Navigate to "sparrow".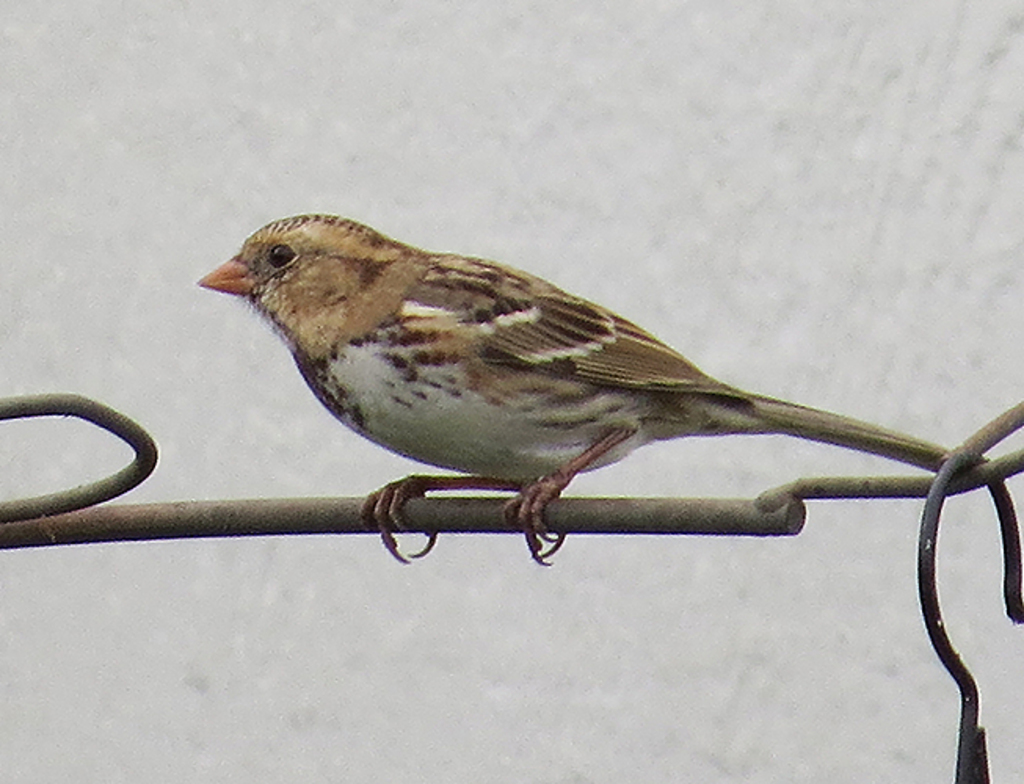
Navigation target: pyautogui.locateOnScreen(194, 205, 986, 563).
